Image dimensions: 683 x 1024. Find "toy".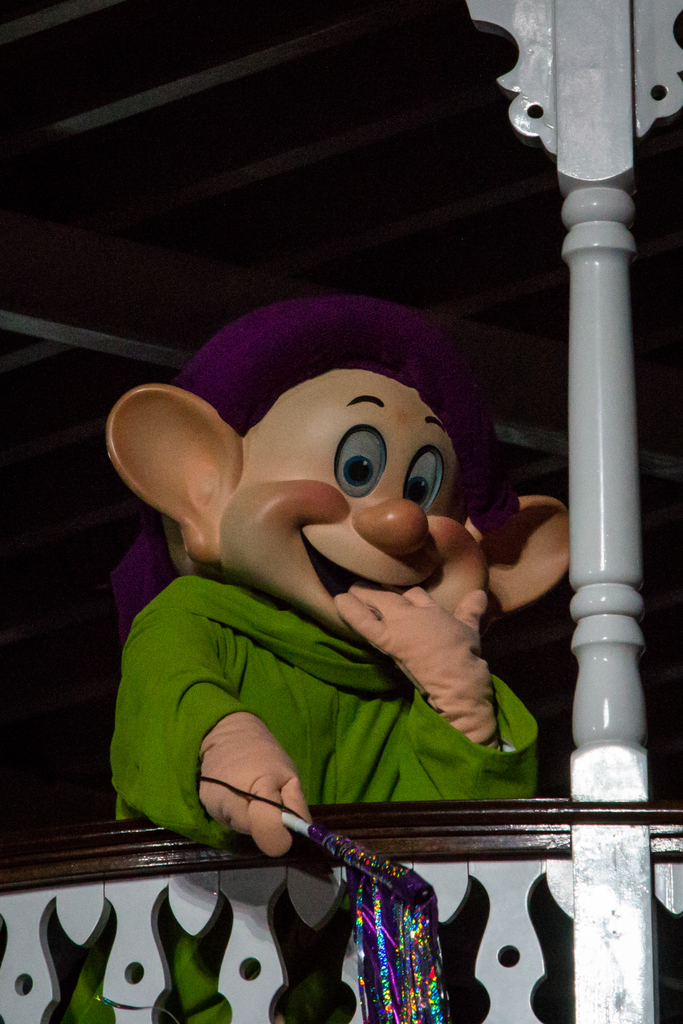
[x1=93, y1=301, x2=608, y2=952].
